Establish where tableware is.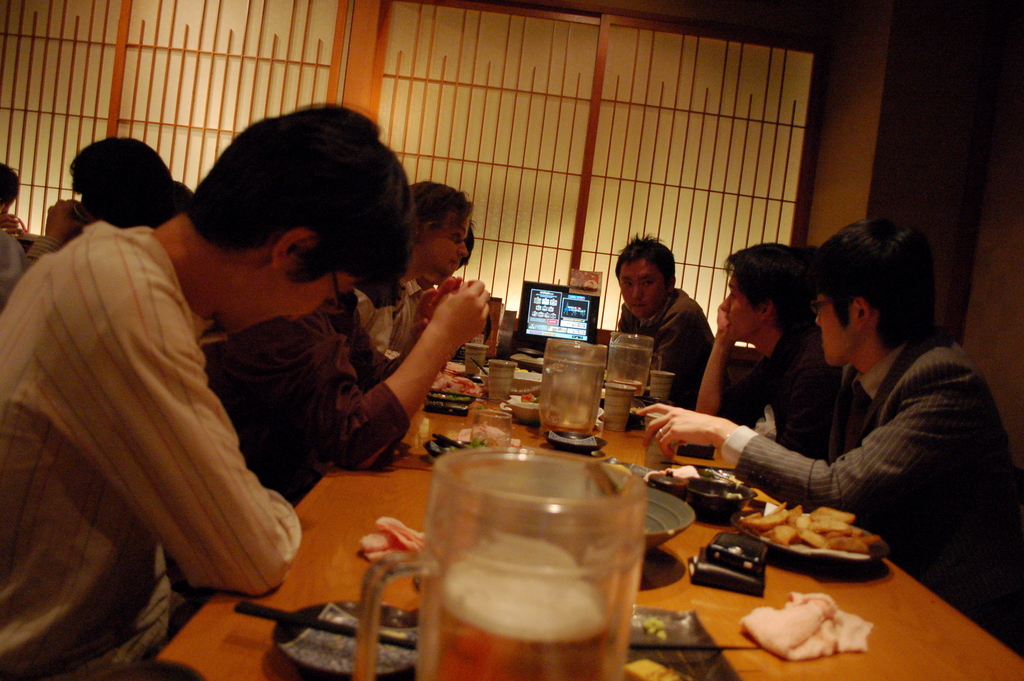
Established at [x1=273, y1=599, x2=419, y2=680].
